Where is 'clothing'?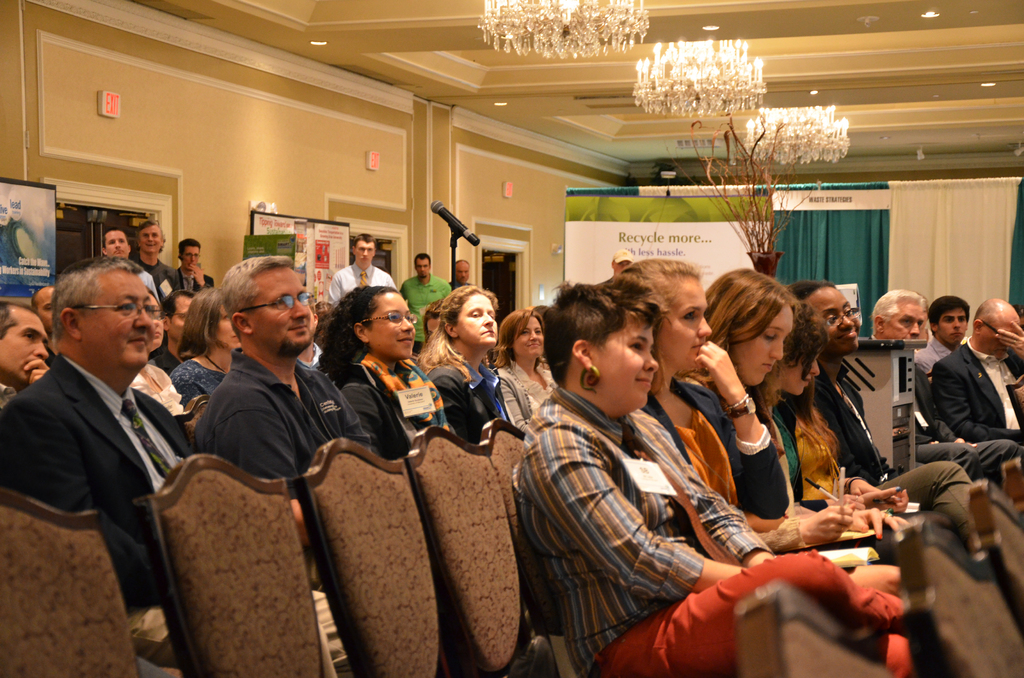
bbox=(492, 351, 557, 439).
